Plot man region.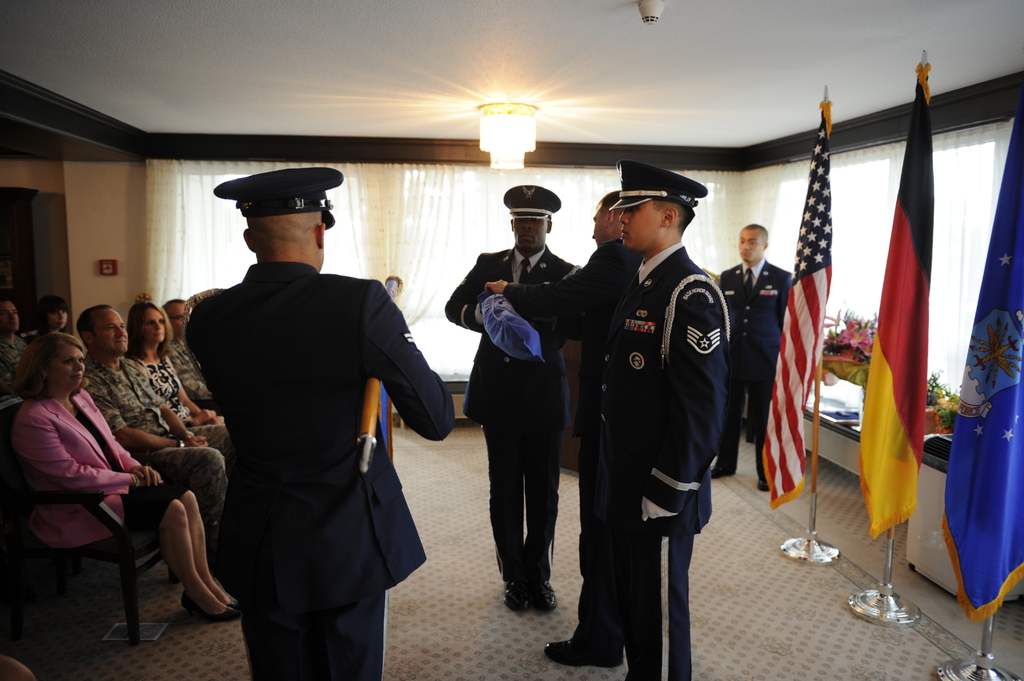
Plotted at detection(170, 291, 255, 465).
